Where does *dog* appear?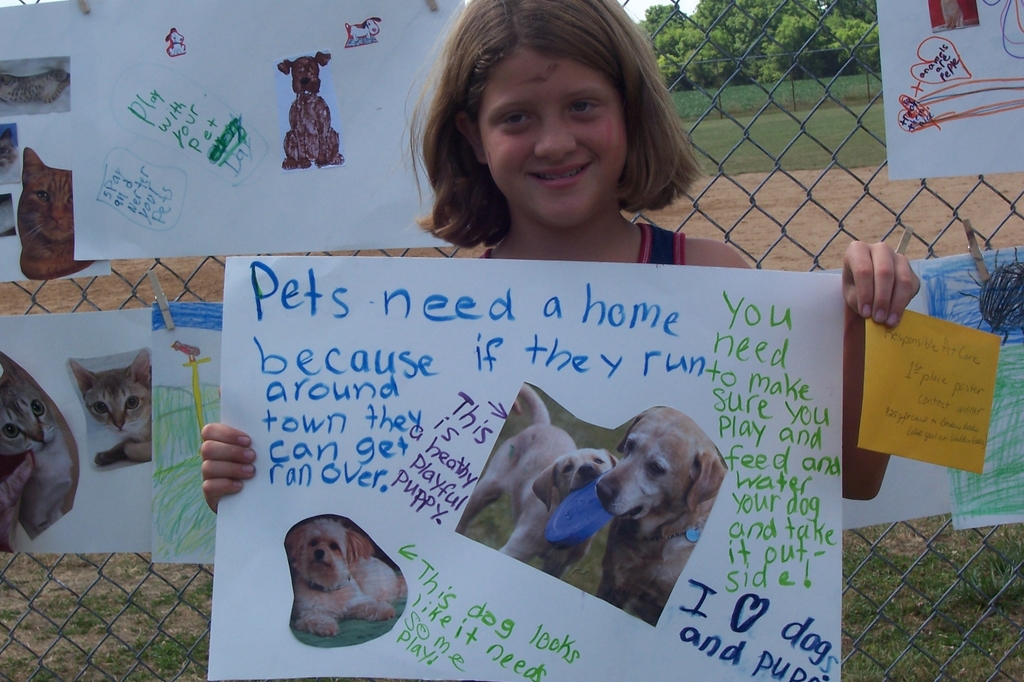
Appears at detection(454, 380, 621, 583).
